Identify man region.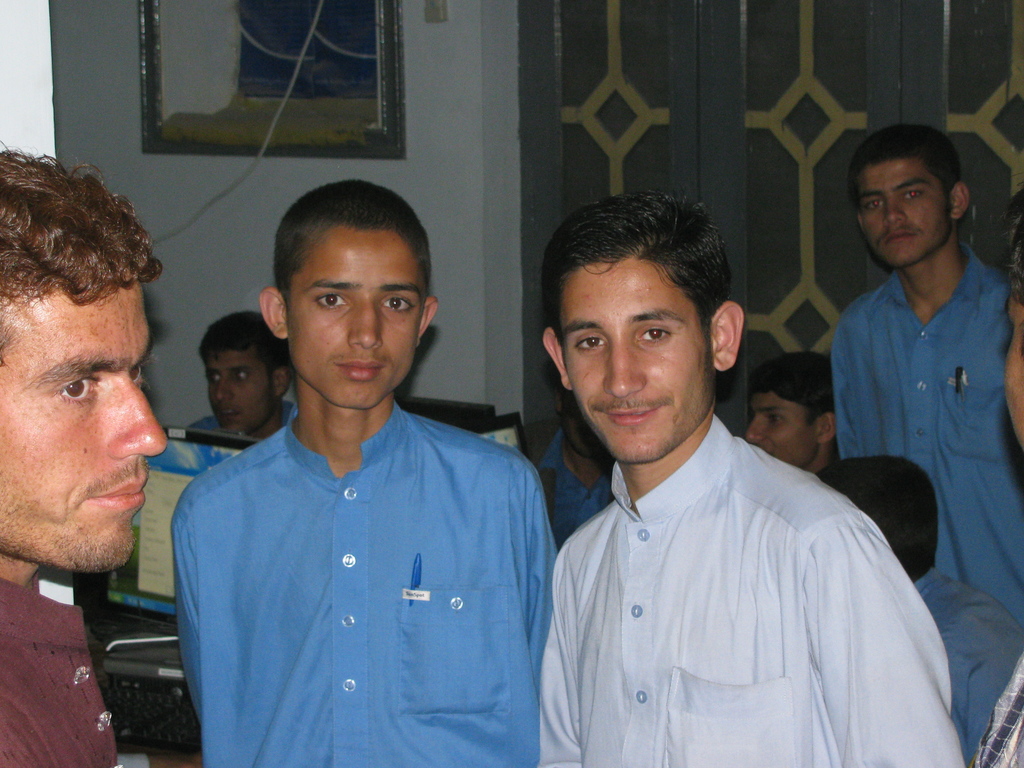
Region: [left=0, top=135, right=170, bottom=767].
